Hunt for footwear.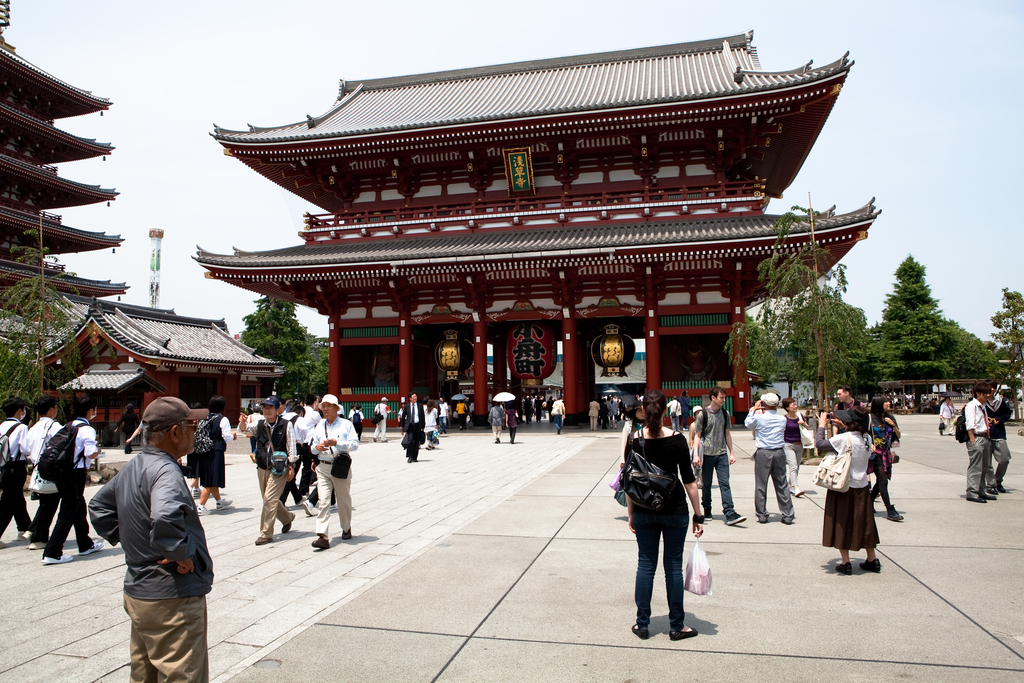
Hunted down at (x1=967, y1=497, x2=985, y2=500).
